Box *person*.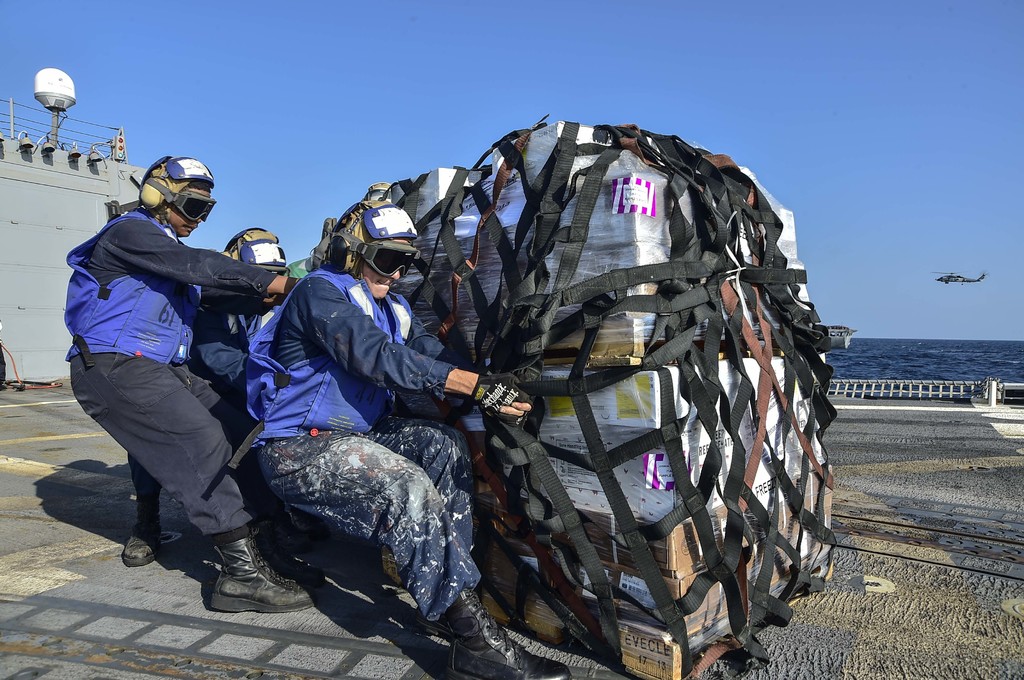
rect(54, 146, 327, 613).
